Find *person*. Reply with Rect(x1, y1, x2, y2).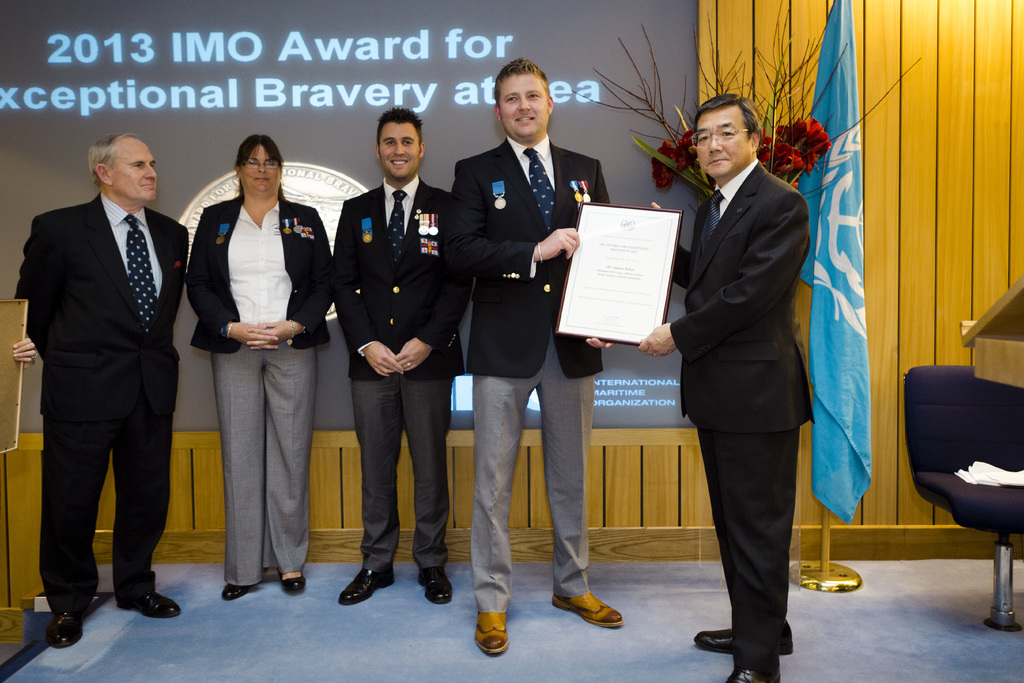
Rect(436, 62, 600, 602).
